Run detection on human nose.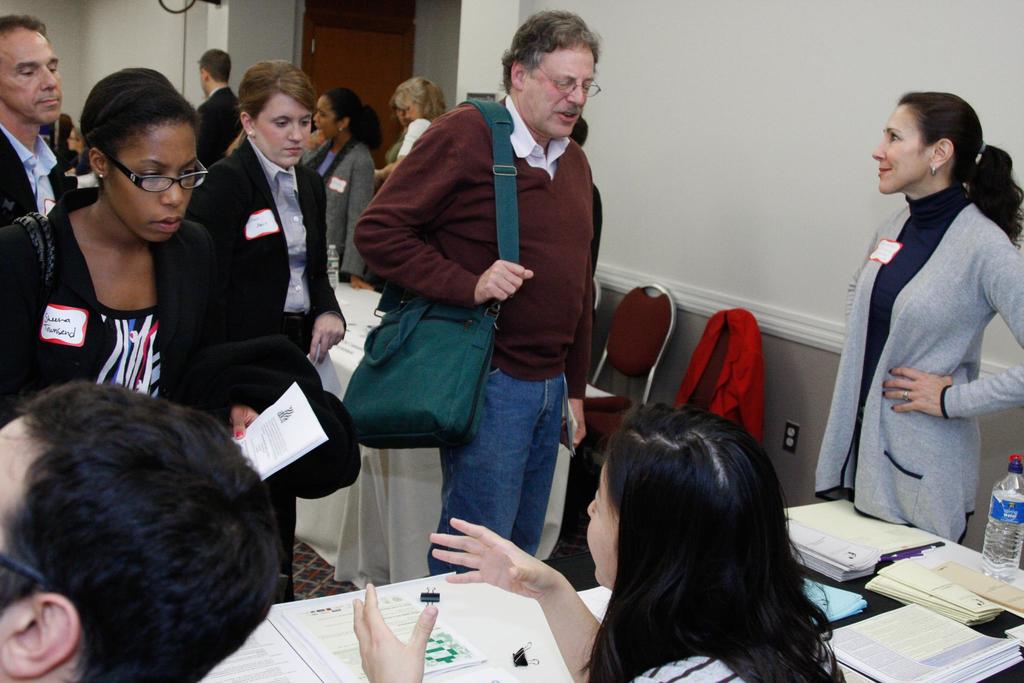
Result: Rect(561, 76, 589, 110).
